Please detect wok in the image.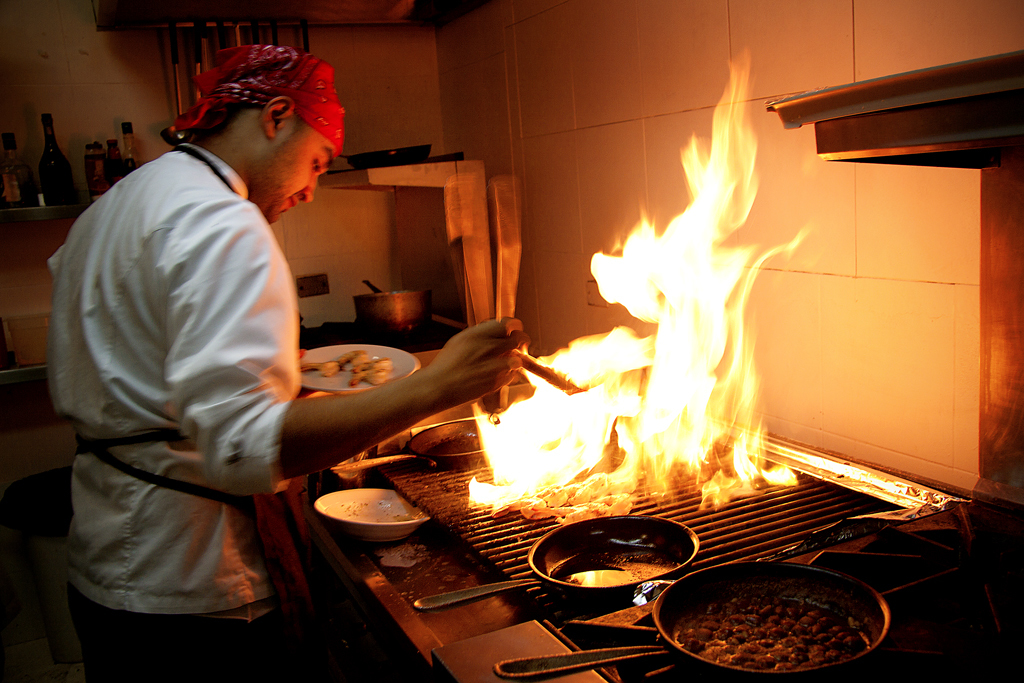
{"x1": 324, "y1": 411, "x2": 534, "y2": 471}.
